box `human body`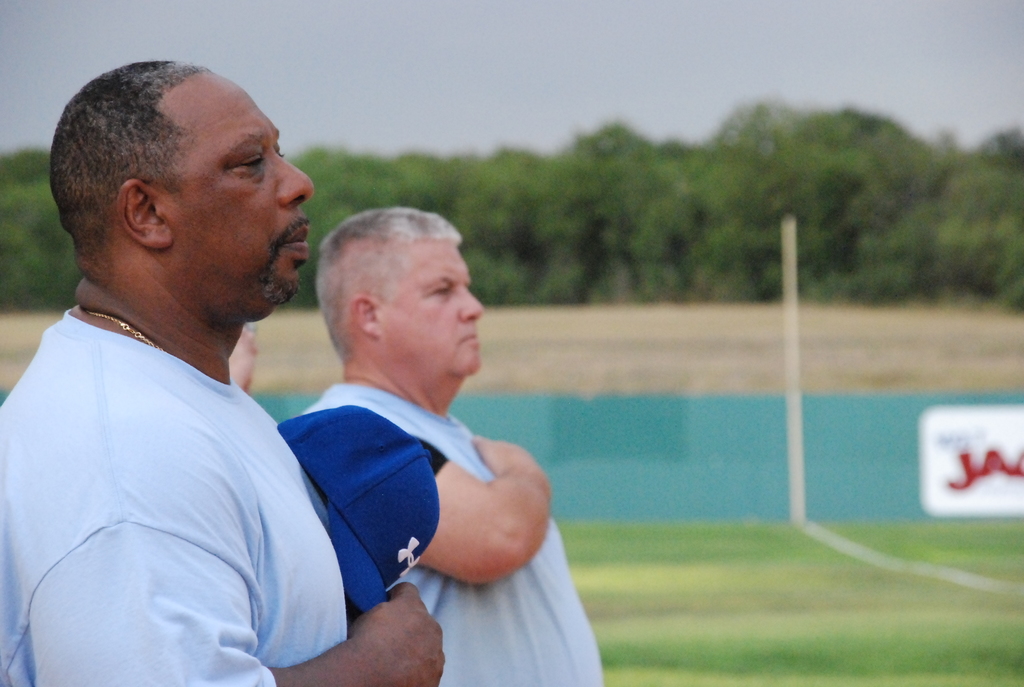
294,205,612,686
